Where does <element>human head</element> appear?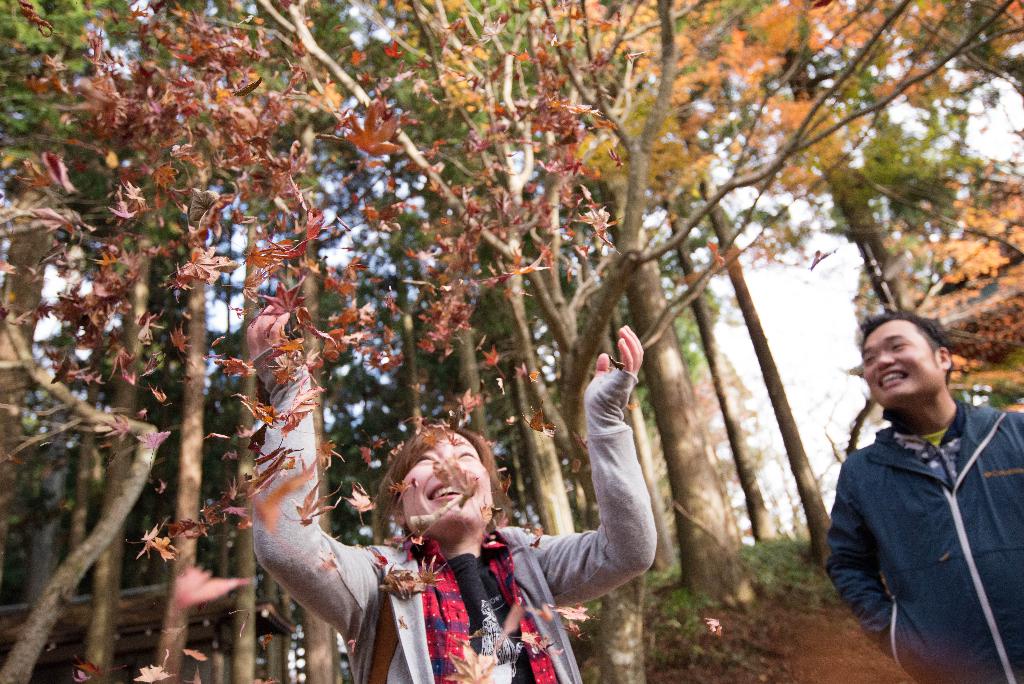
Appears at (x1=371, y1=426, x2=506, y2=558).
